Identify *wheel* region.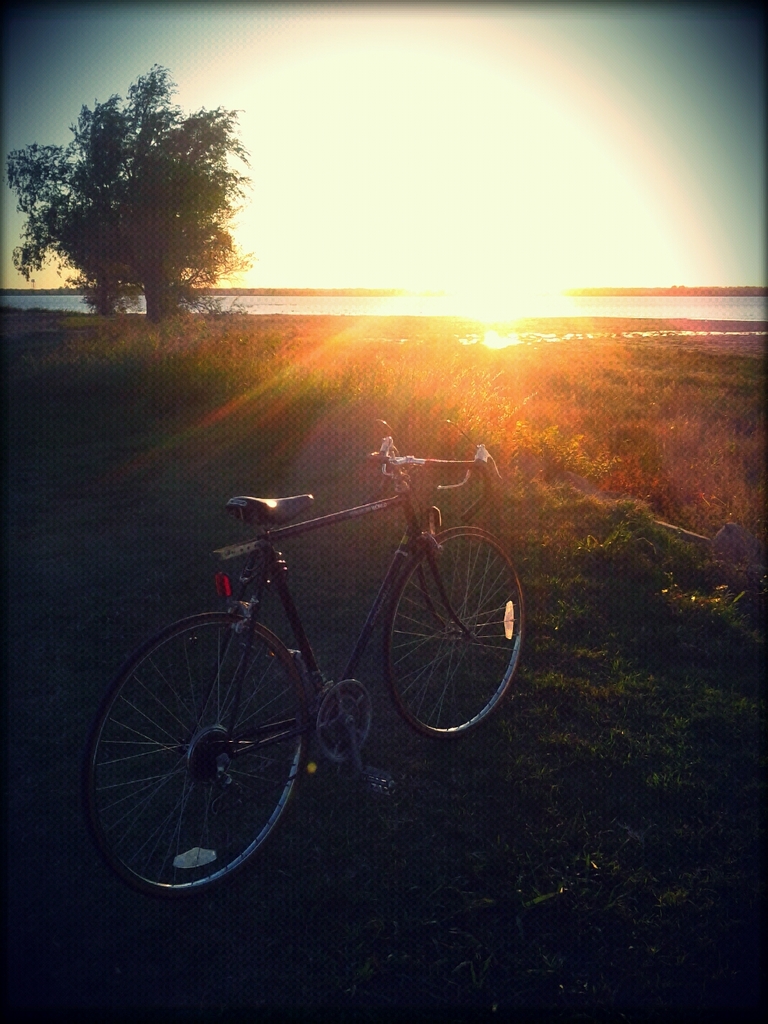
Region: 93:612:320:890.
